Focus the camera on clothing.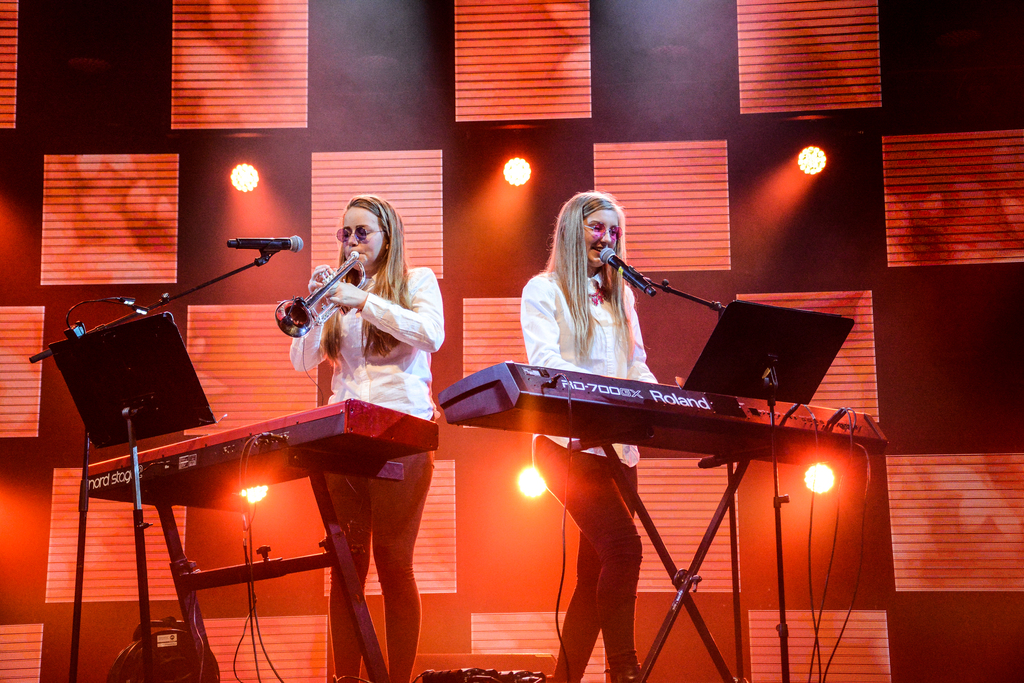
Focus region: box=[517, 266, 660, 682].
